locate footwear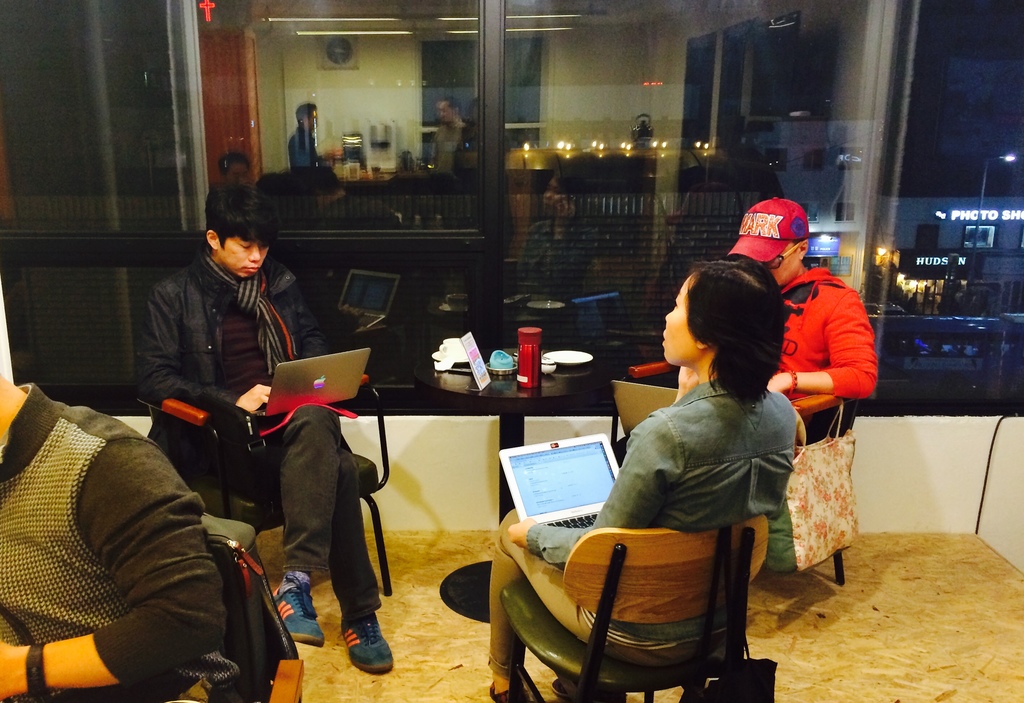
[left=489, top=682, right=530, bottom=702]
